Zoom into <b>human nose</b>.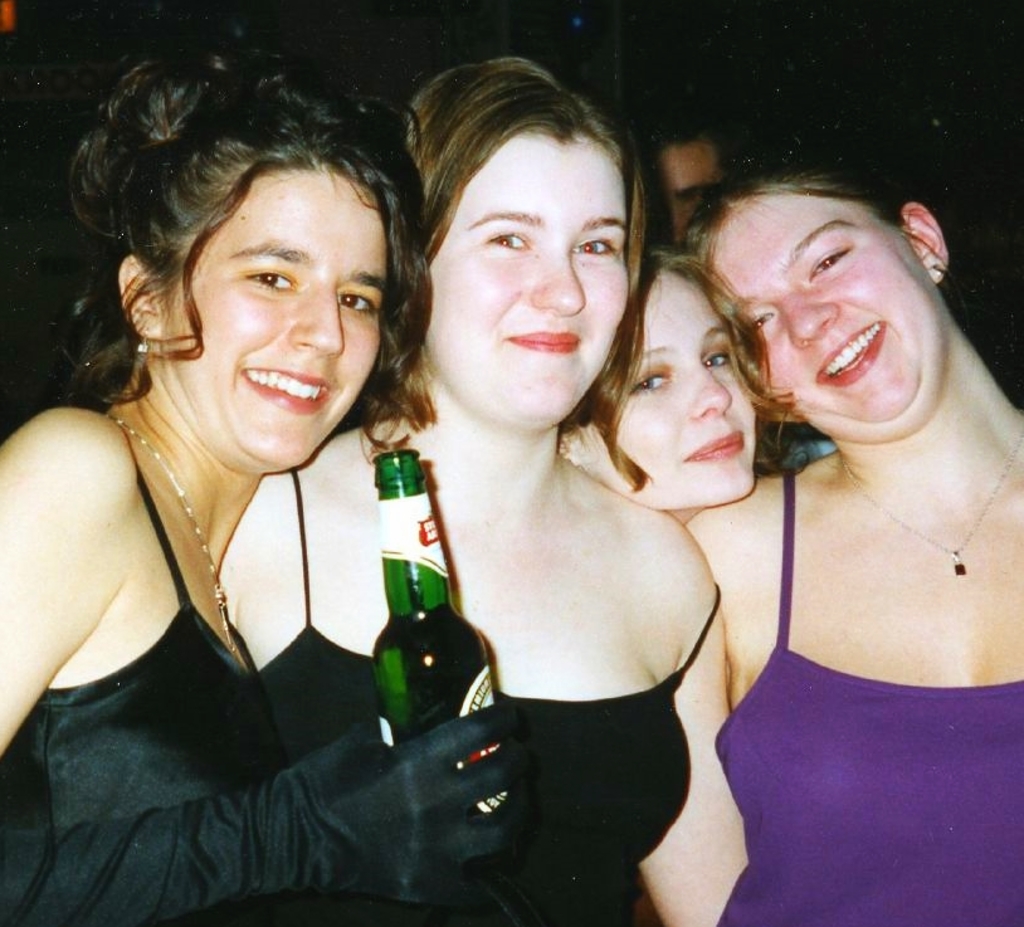
Zoom target: locate(782, 289, 843, 348).
